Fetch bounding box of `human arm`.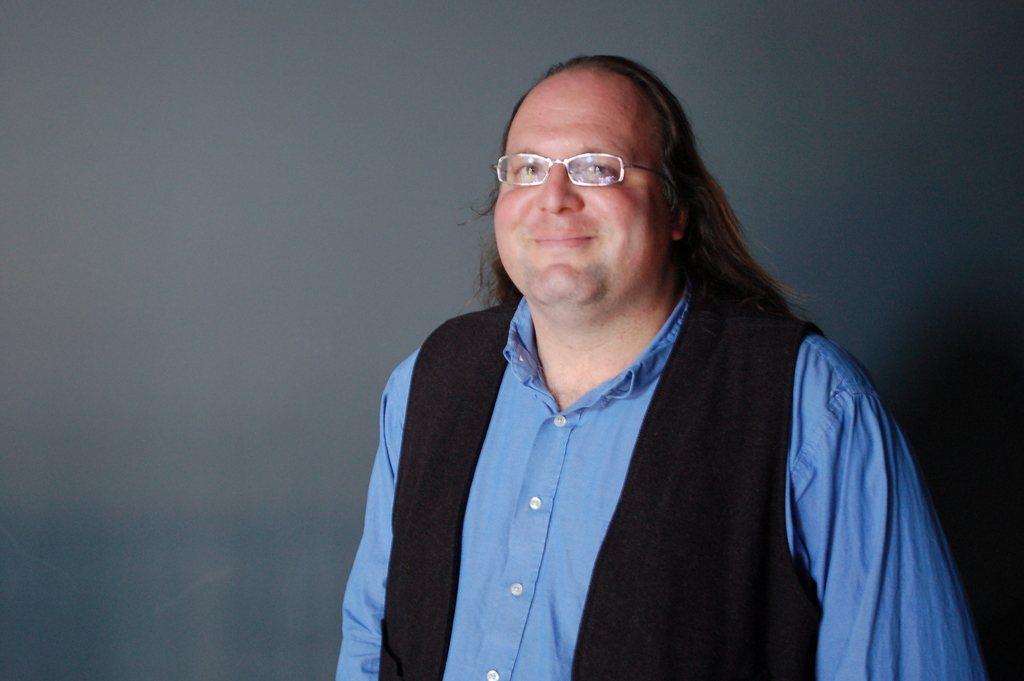
Bbox: 799:382:987:680.
